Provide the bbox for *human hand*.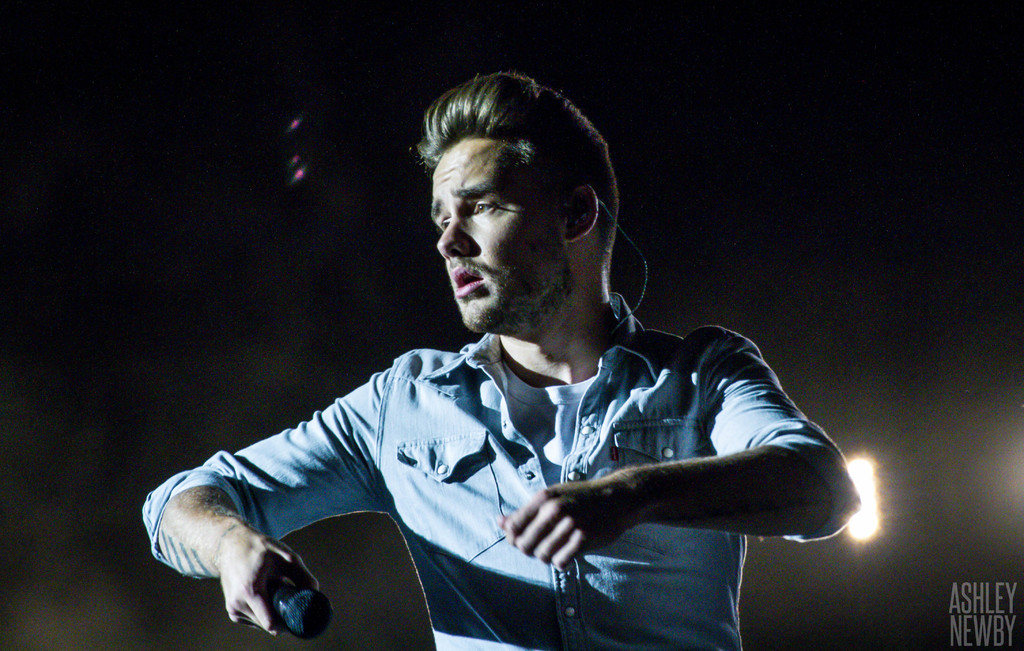
[left=495, top=478, right=627, bottom=571].
